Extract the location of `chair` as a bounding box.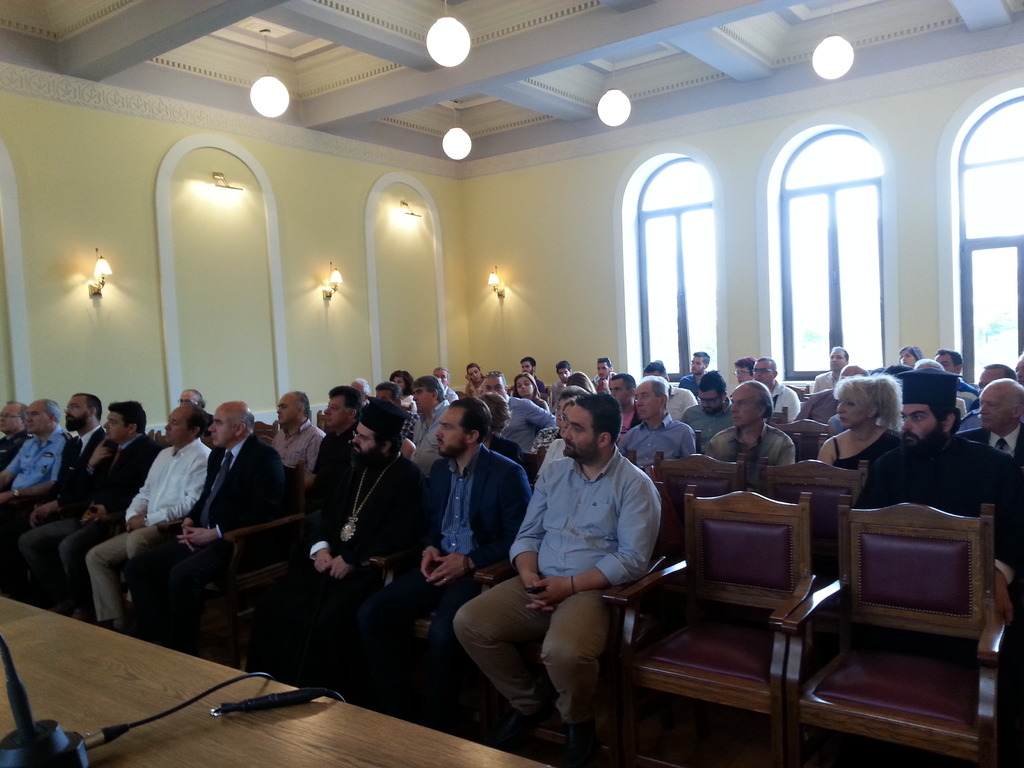
(left=486, top=474, right=668, bottom=754).
